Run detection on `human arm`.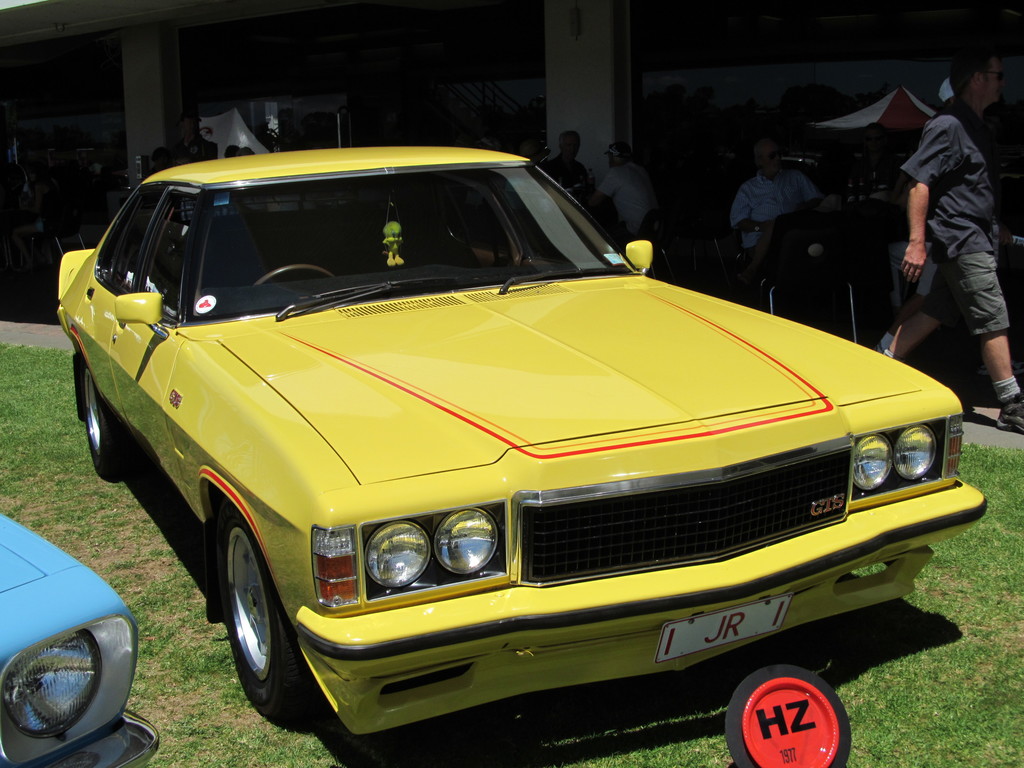
Result: l=900, t=180, r=929, b=286.
